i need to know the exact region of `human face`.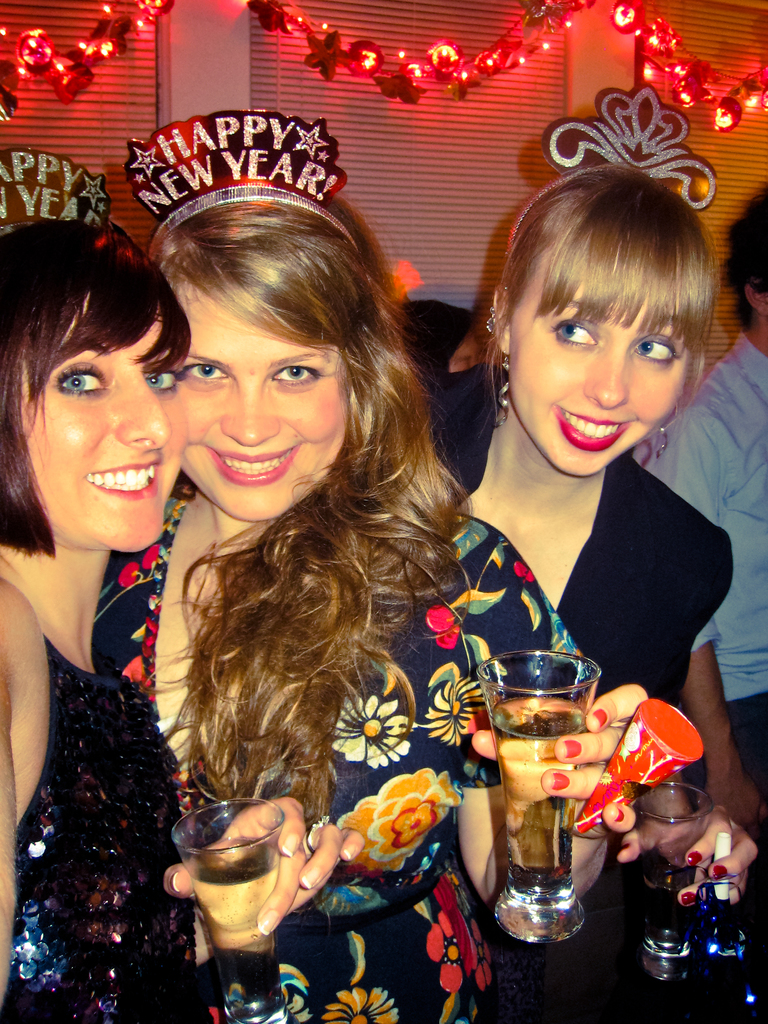
Region: crop(506, 254, 693, 476).
